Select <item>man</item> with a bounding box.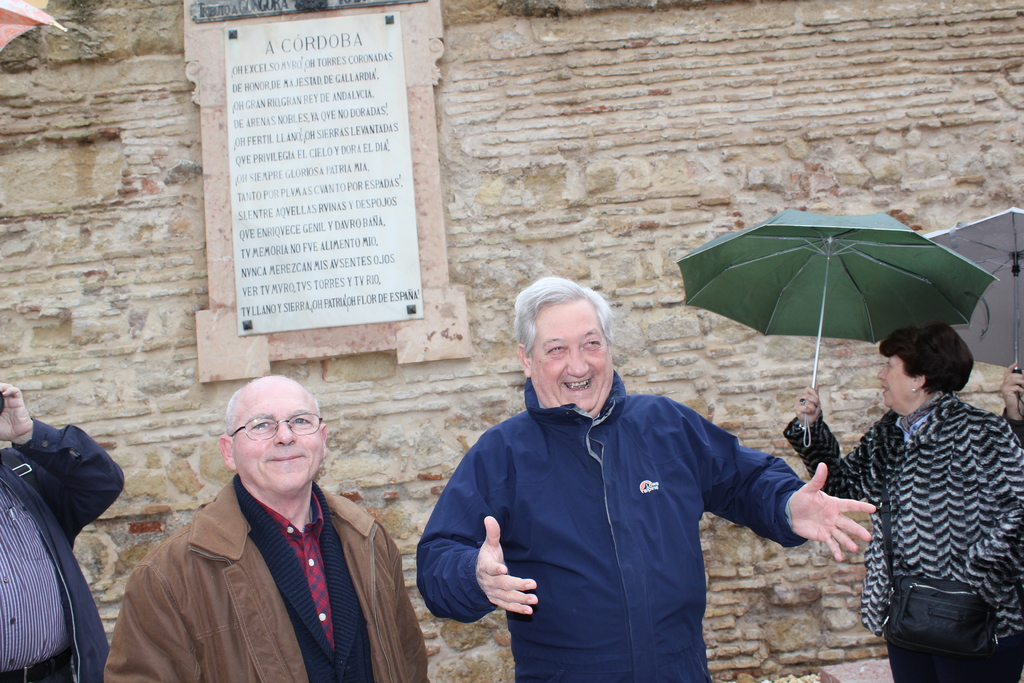
bbox(417, 277, 874, 682).
